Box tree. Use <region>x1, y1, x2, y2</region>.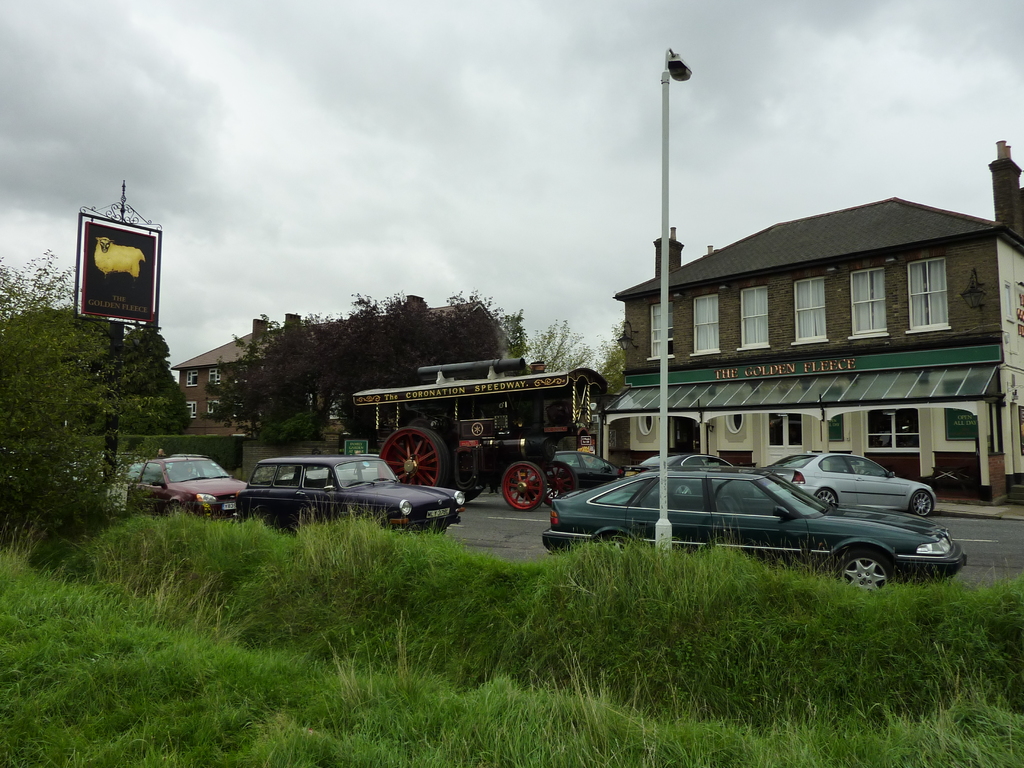
<region>206, 283, 621, 451</region>.
